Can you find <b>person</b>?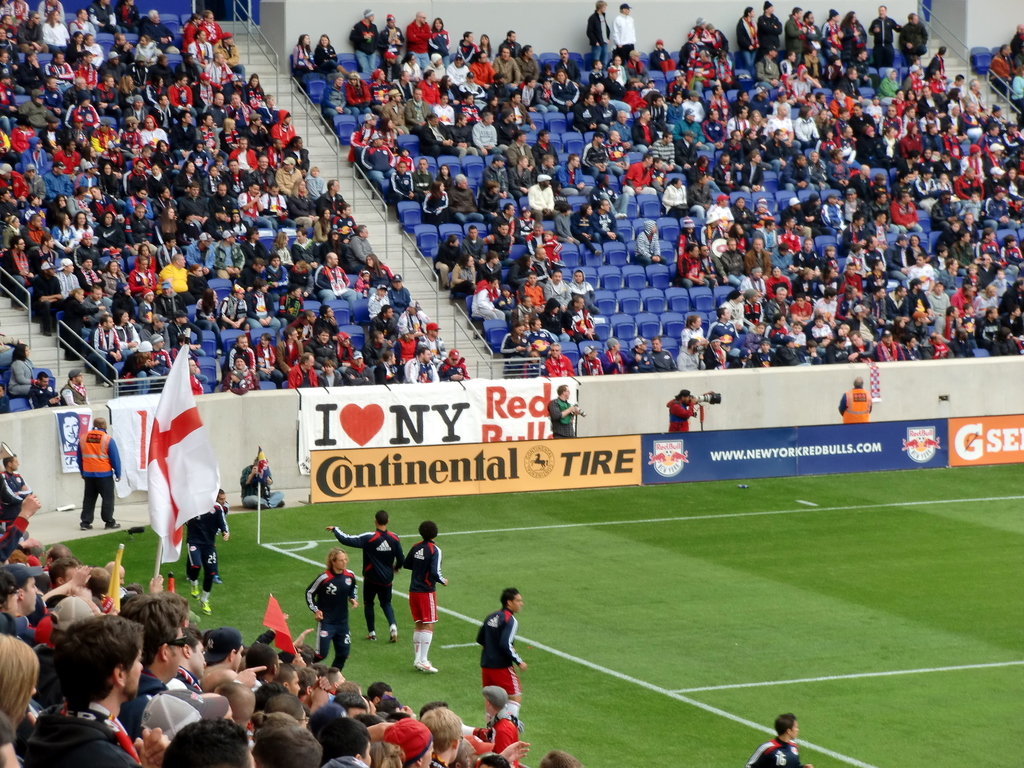
Yes, bounding box: locate(184, 490, 231, 610).
